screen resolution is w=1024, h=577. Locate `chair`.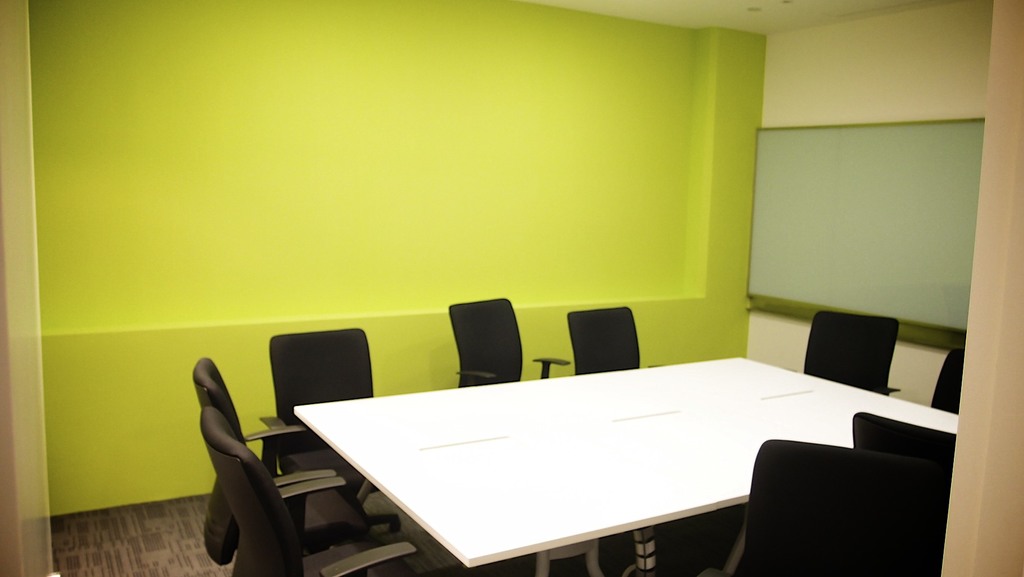
crop(259, 325, 404, 535).
